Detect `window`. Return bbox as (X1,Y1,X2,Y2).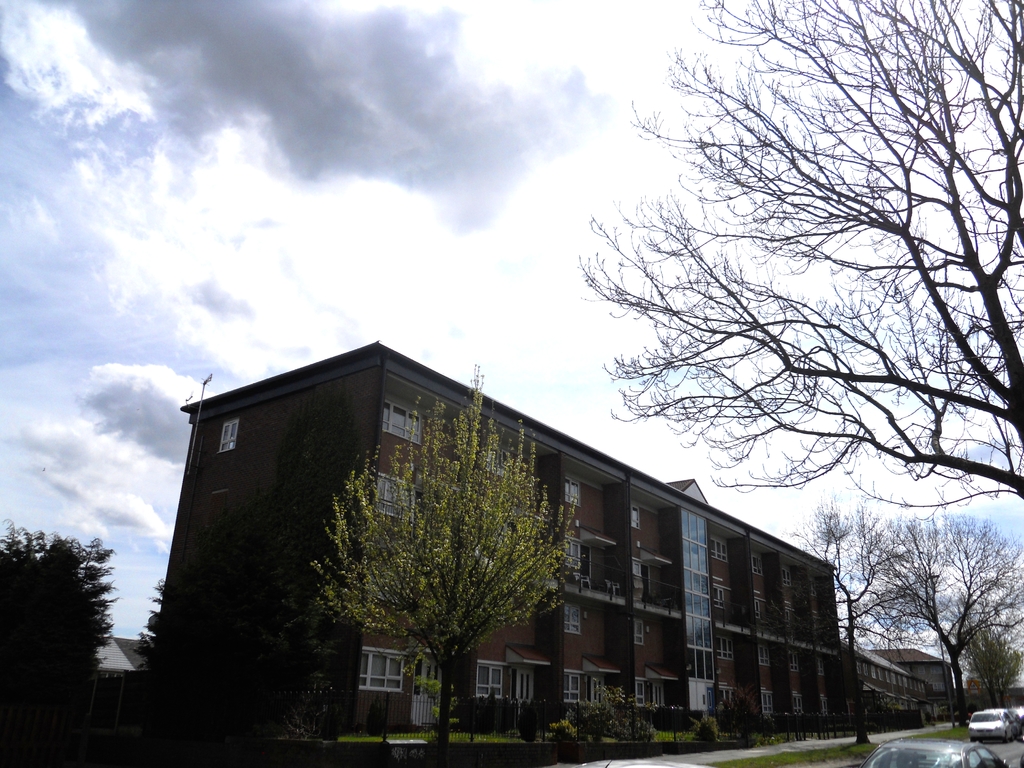
(563,538,580,570).
